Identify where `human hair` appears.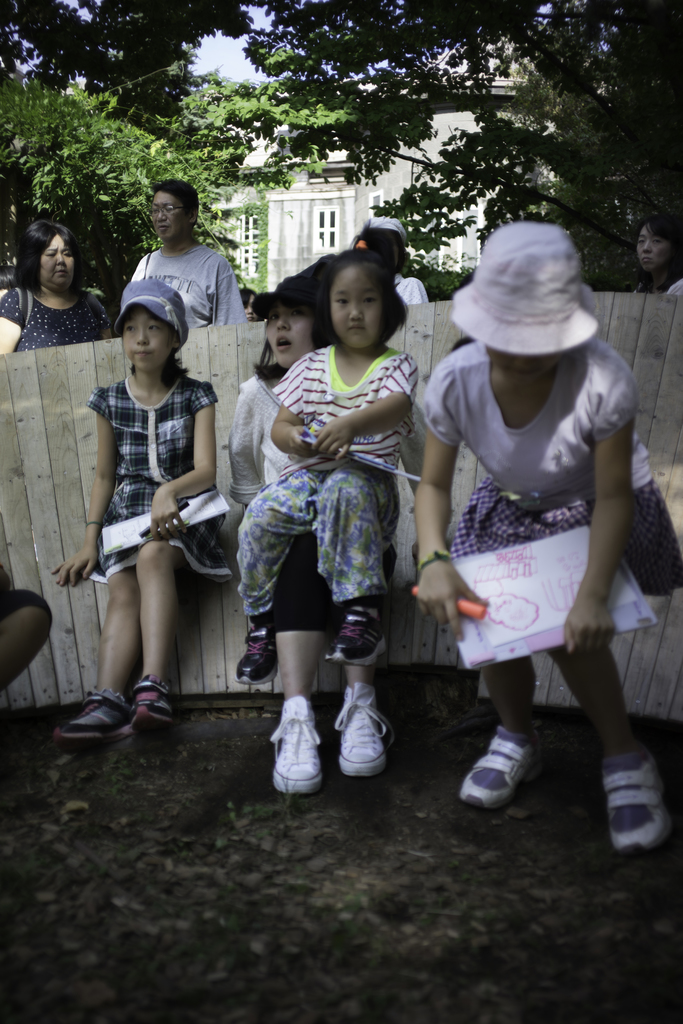
Appears at crop(152, 179, 200, 218).
